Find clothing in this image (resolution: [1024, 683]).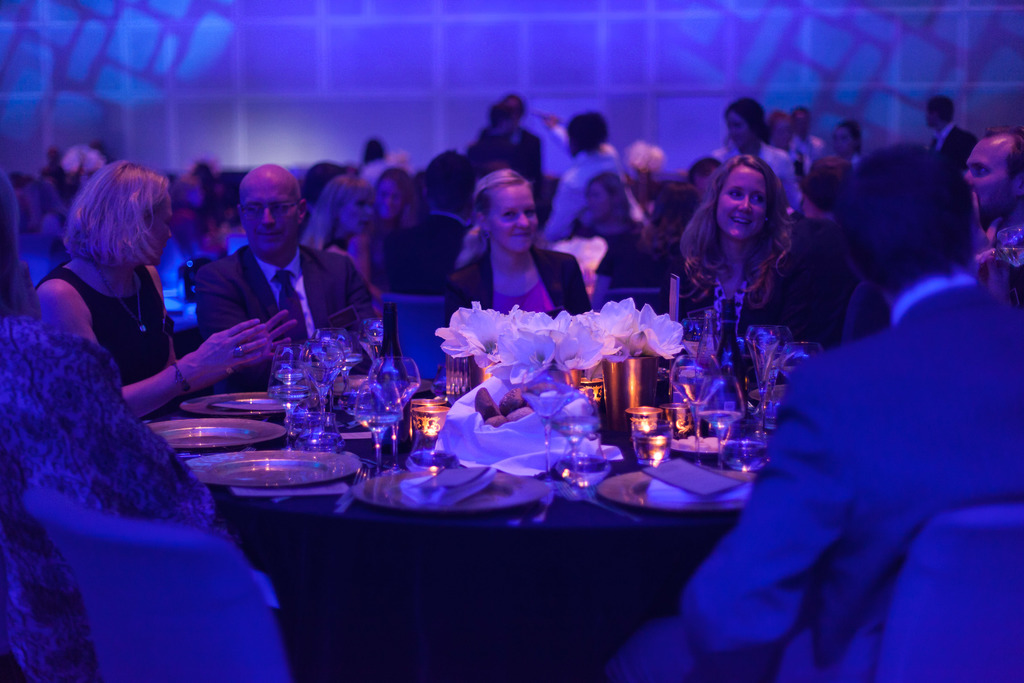
box(444, 244, 592, 308).
